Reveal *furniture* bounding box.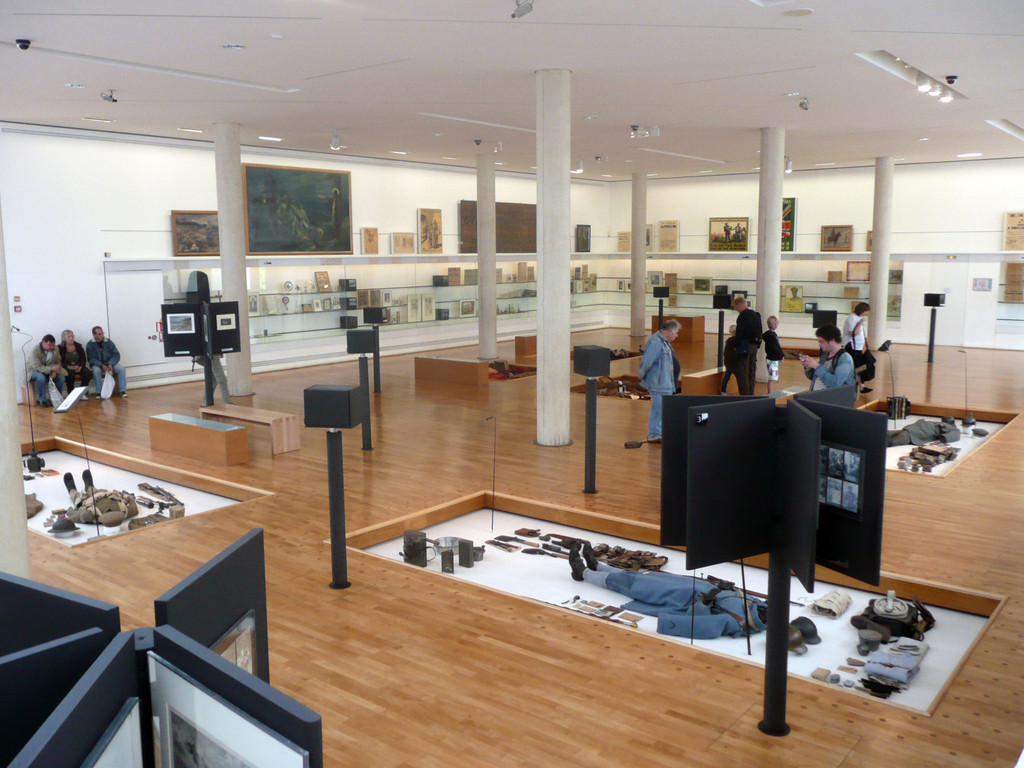
Revealed: <bbox>513, 333, 536, 355</bbox>.
